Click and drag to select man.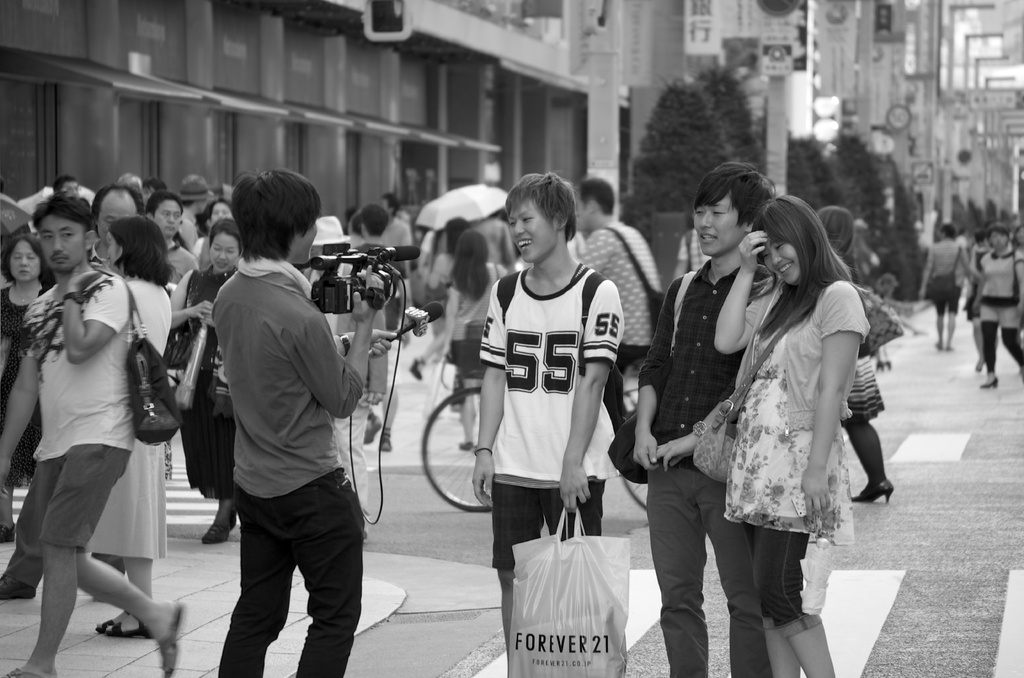
Selection: BBox(572, 175, 666, 480).
